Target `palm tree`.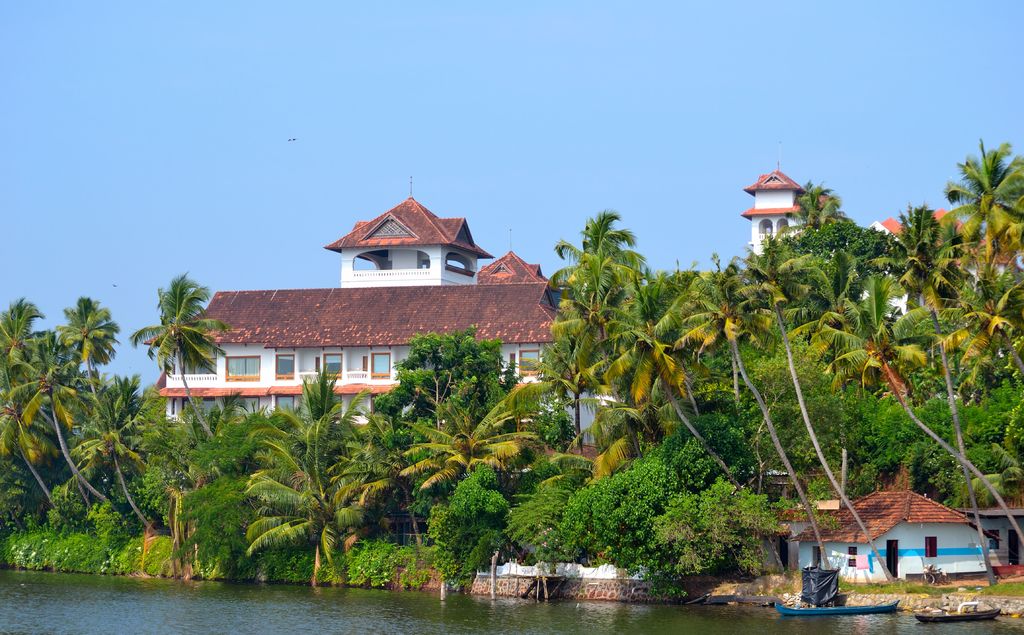
Target region: (x1=371, y1=405, x2=465, y2=547).
